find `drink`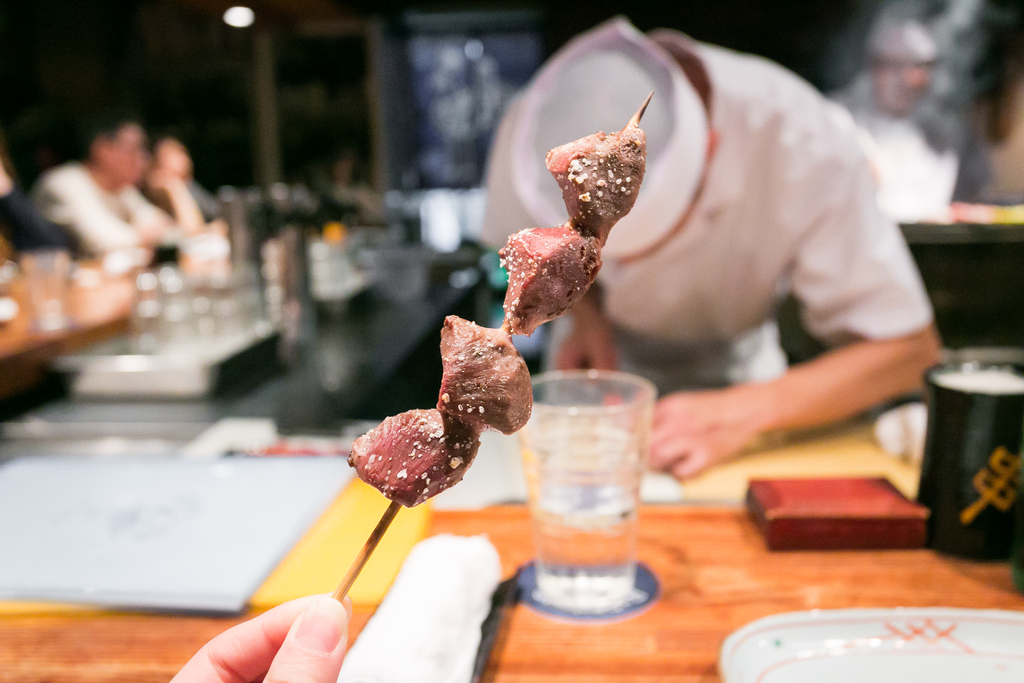
crop(524, 373, 666, 565)
